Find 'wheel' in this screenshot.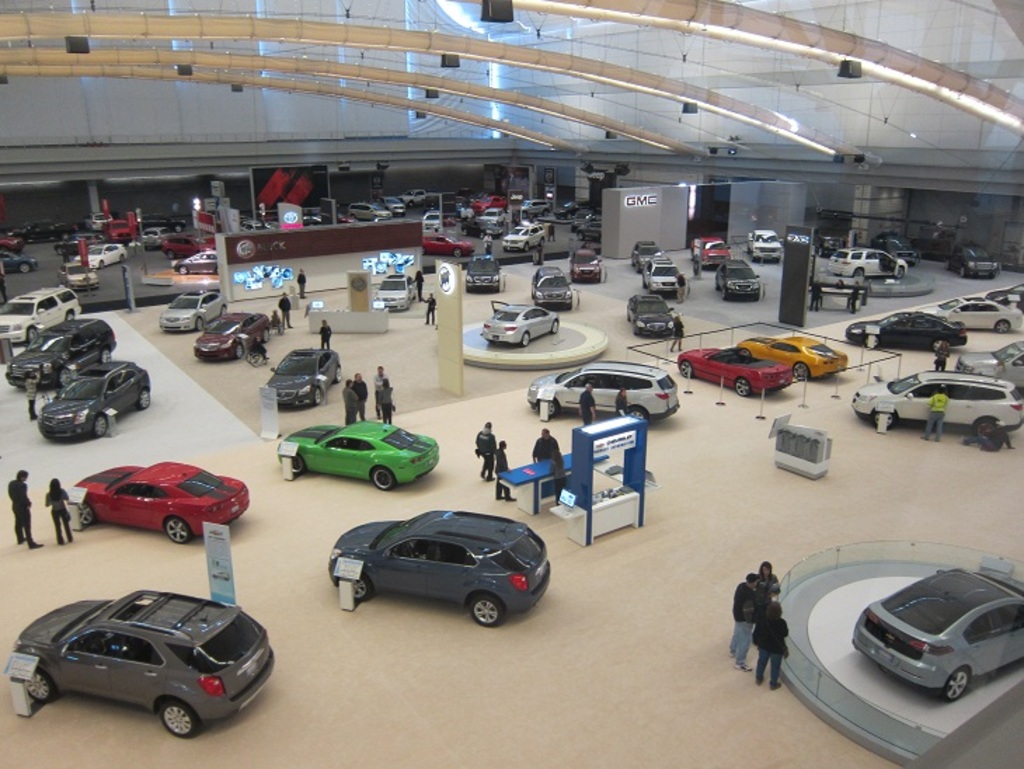
The bounding box for 'wheel' is (522, 210, 527, 218).
